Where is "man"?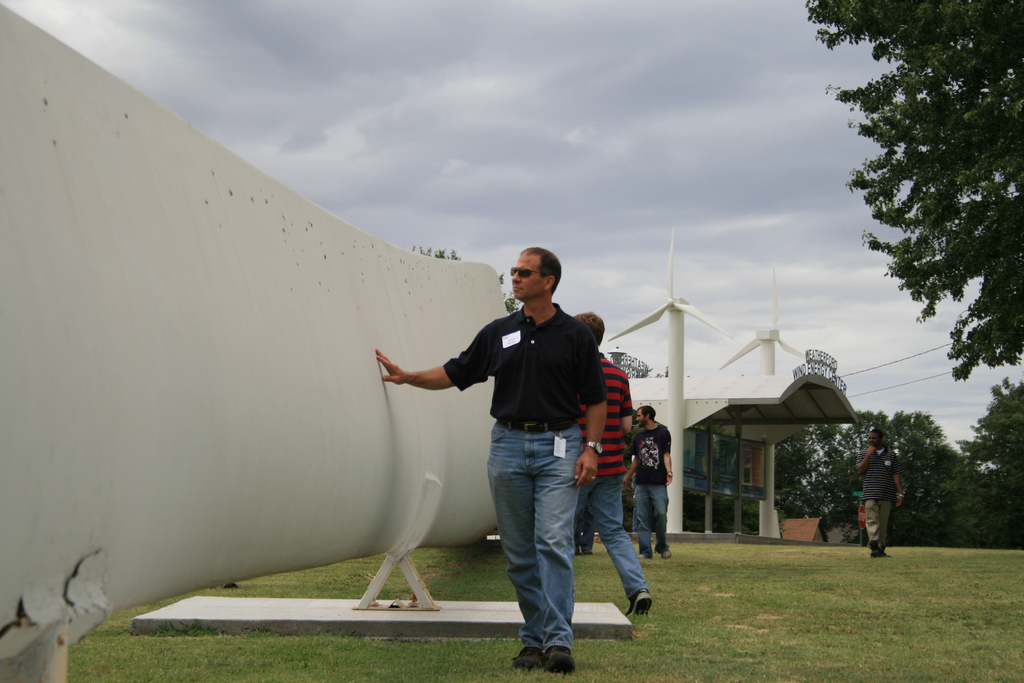
<box>573,313,653,621</box>.
